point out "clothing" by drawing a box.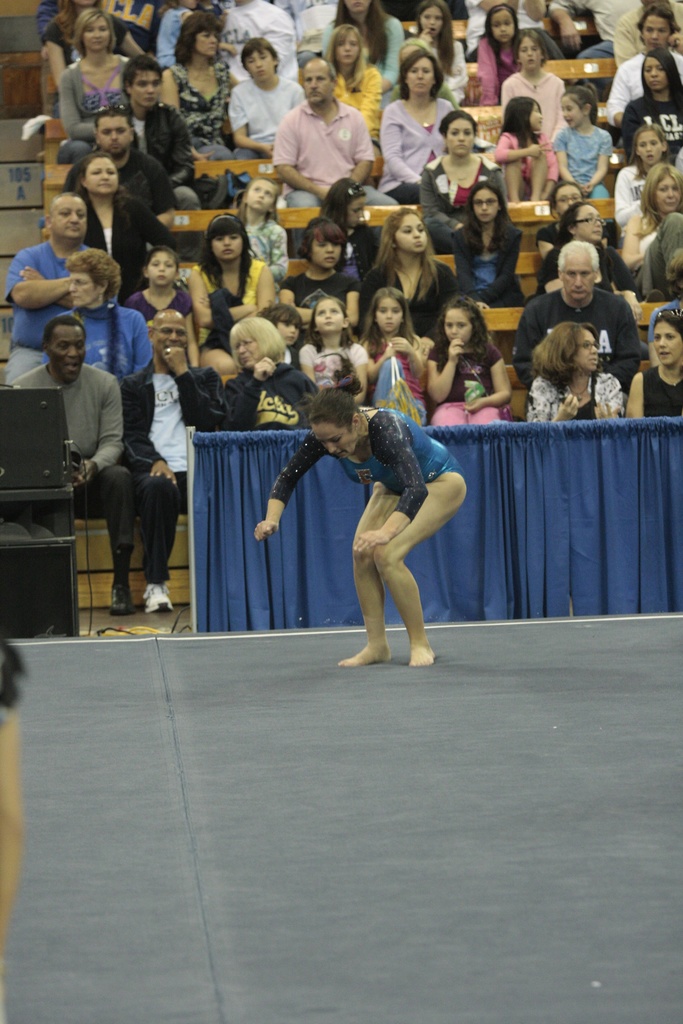
(left=80, top=191, right=176, bottom=289).
